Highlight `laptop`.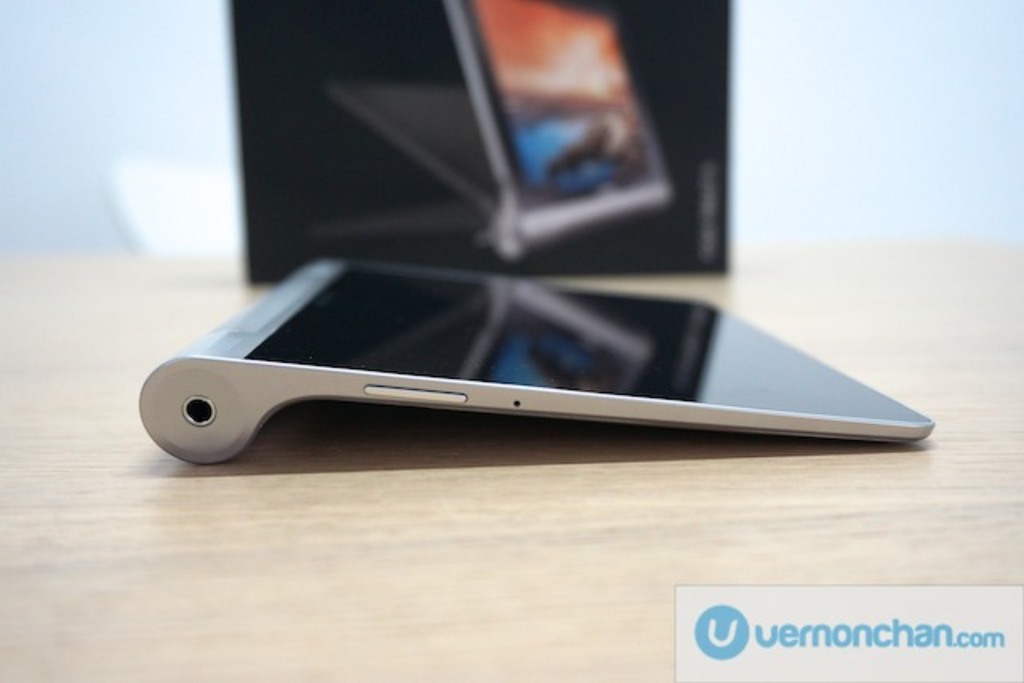
Highlighted region: 330:0:677:261.
